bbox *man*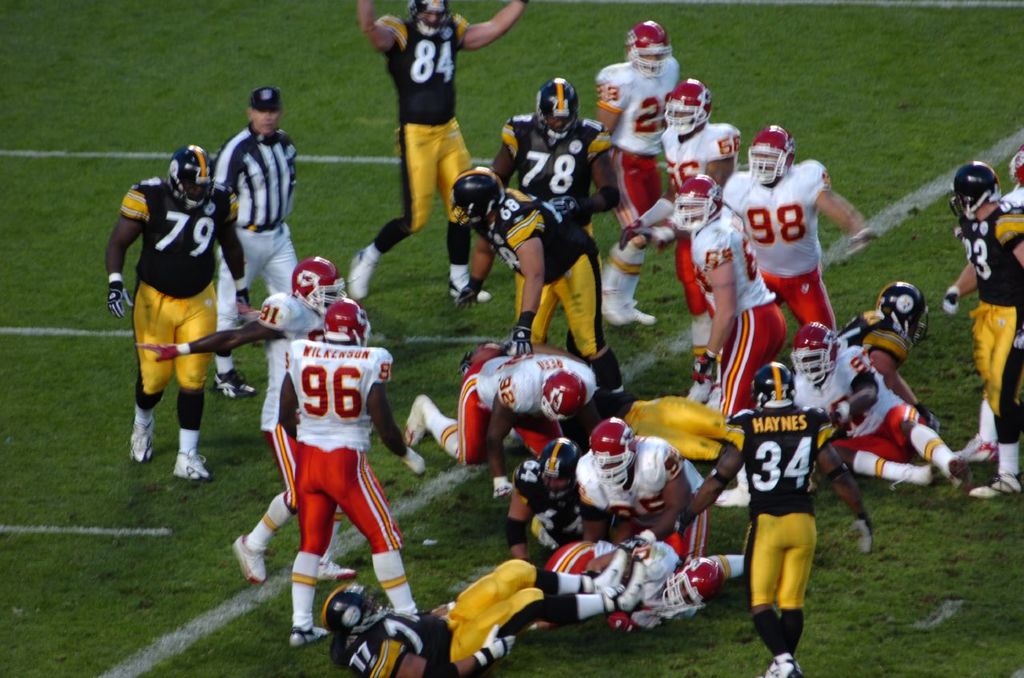
(403,355,600,505)
